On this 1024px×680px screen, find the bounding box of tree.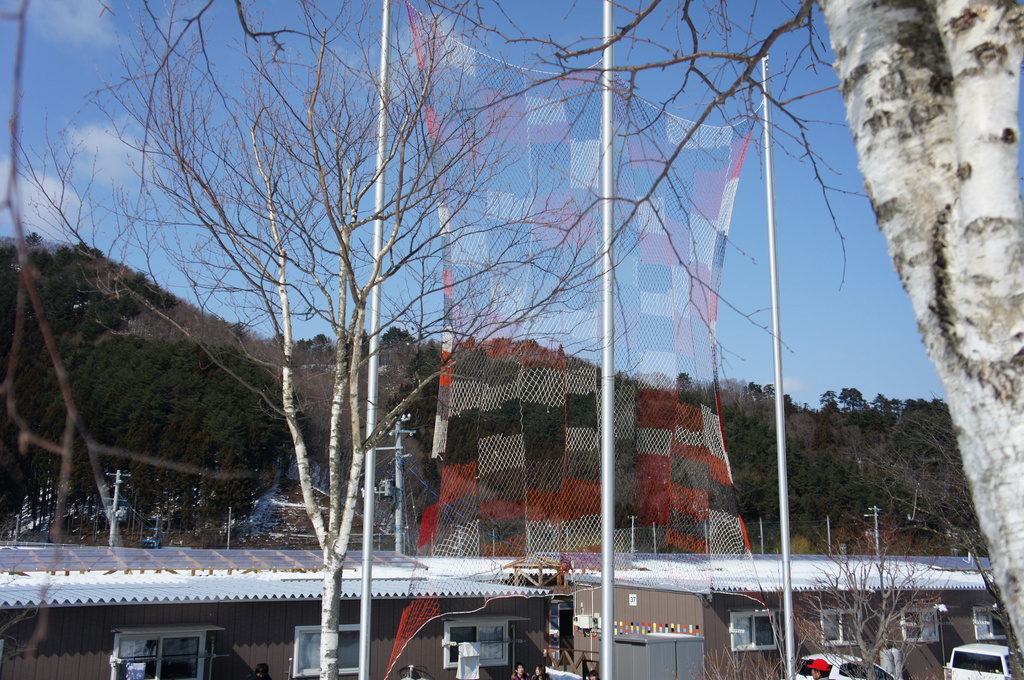
Bounding box: {"left": 791, "top": 517, "right": 941, "bottom": 679}.
